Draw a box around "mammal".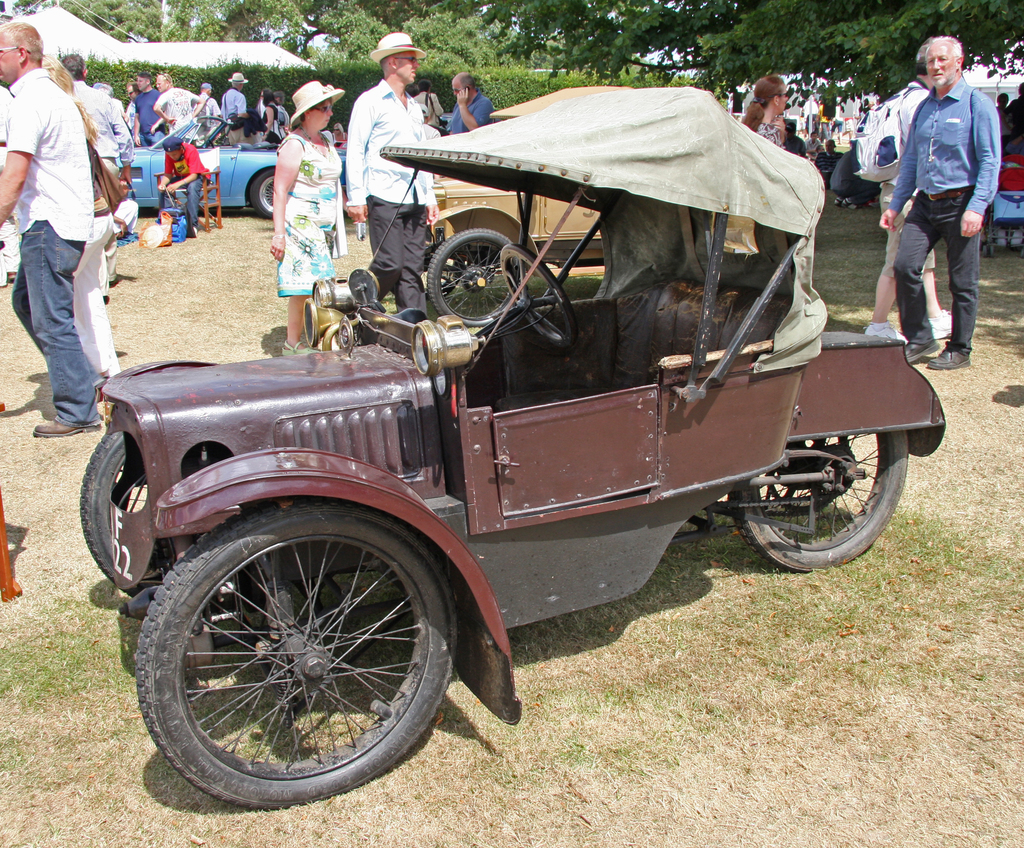
(216, 70, 257, 145).
